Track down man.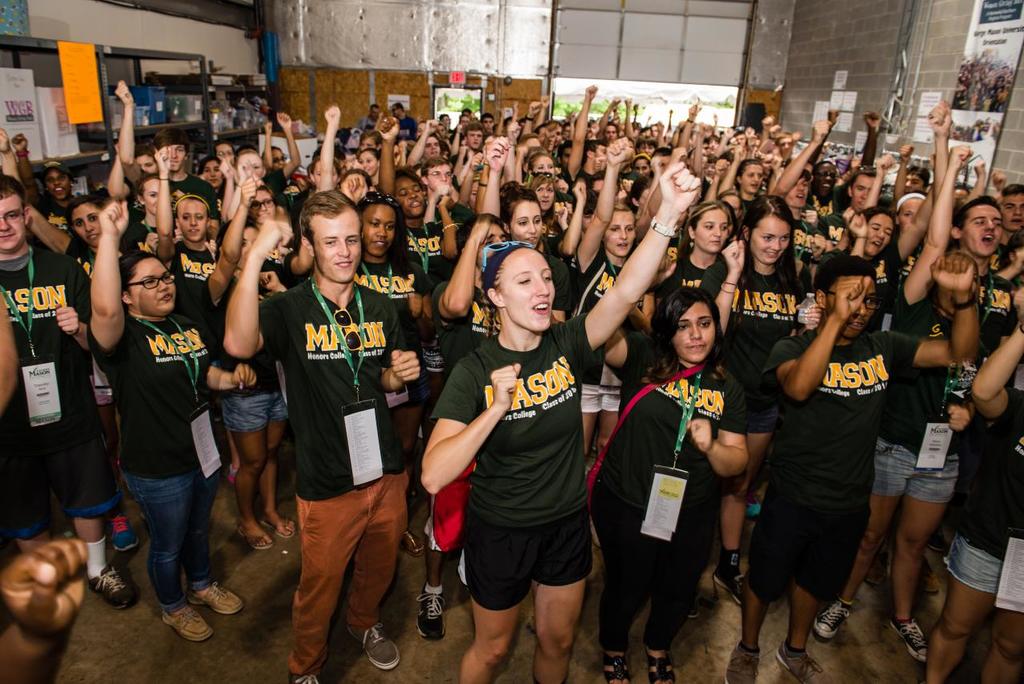
Tracked to 419, 132, 441, 159.
